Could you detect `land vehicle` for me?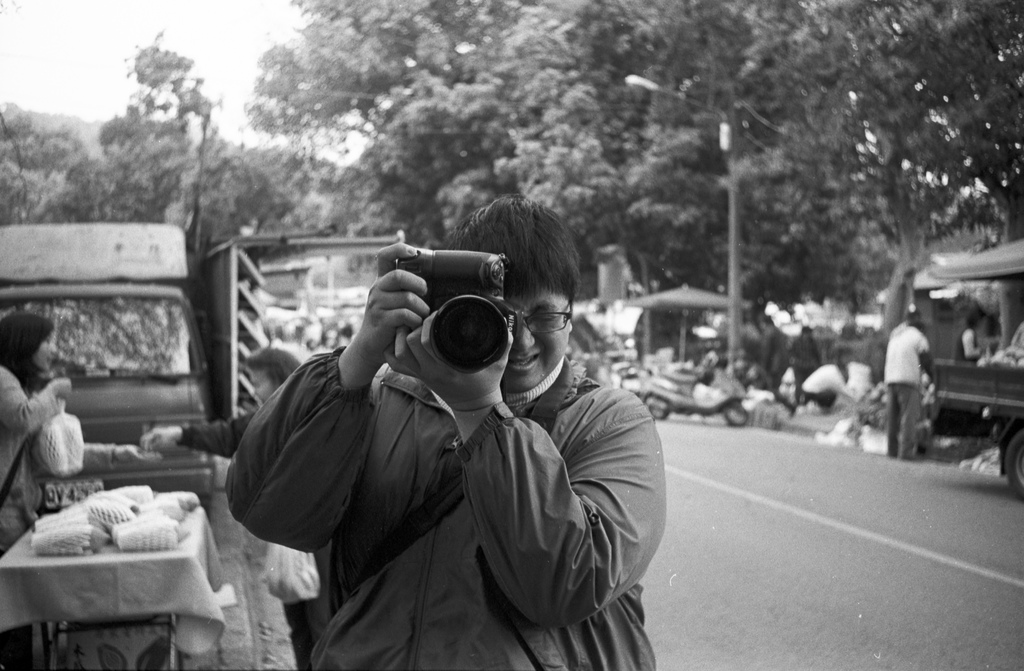
Detection result: [left=0, top=484, right=211, bottom=670].
